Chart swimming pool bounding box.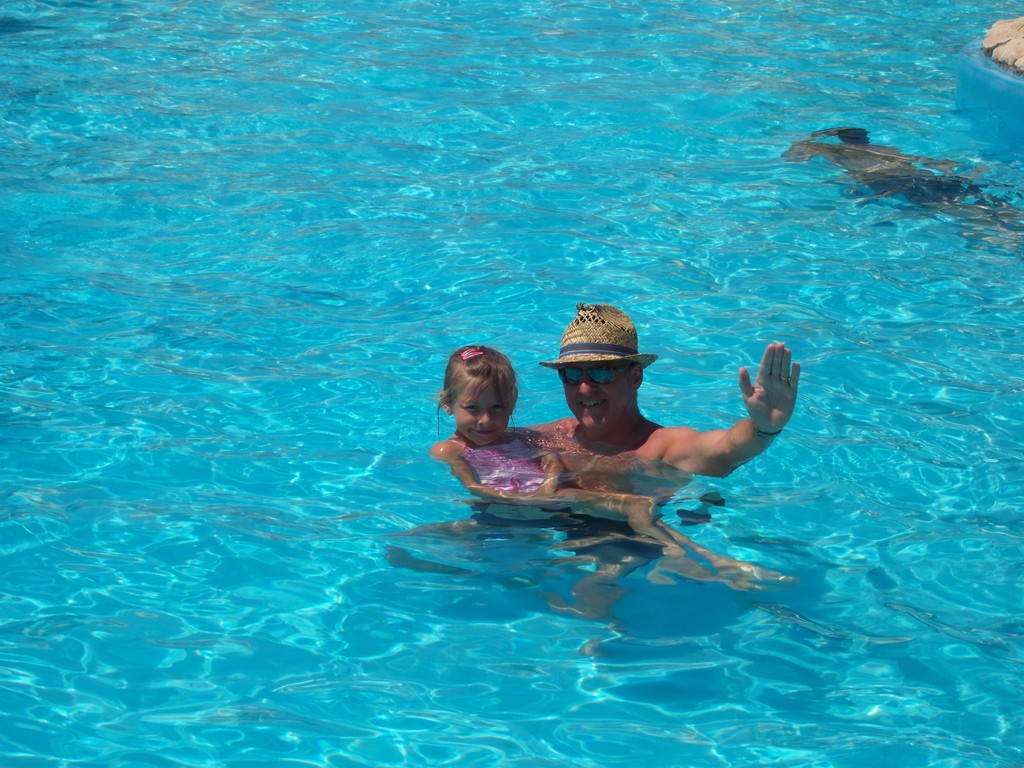
Charted: BBox(0, 0, 1023, 767).
